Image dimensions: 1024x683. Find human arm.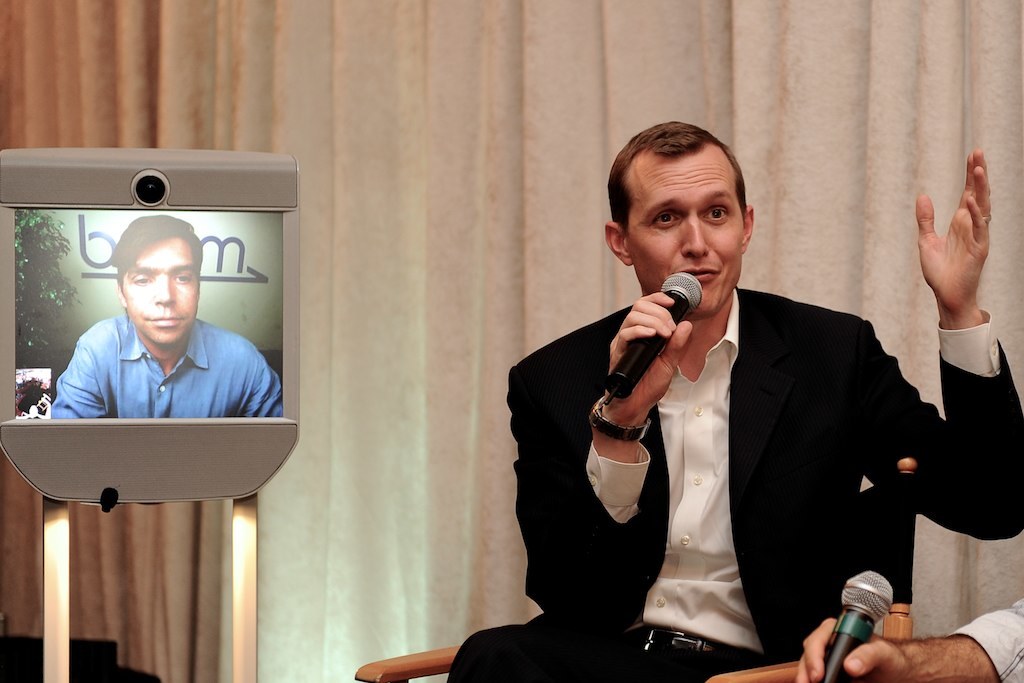
{"left": 794, "top": 589, "right": 1023, "bottom": 682}.
